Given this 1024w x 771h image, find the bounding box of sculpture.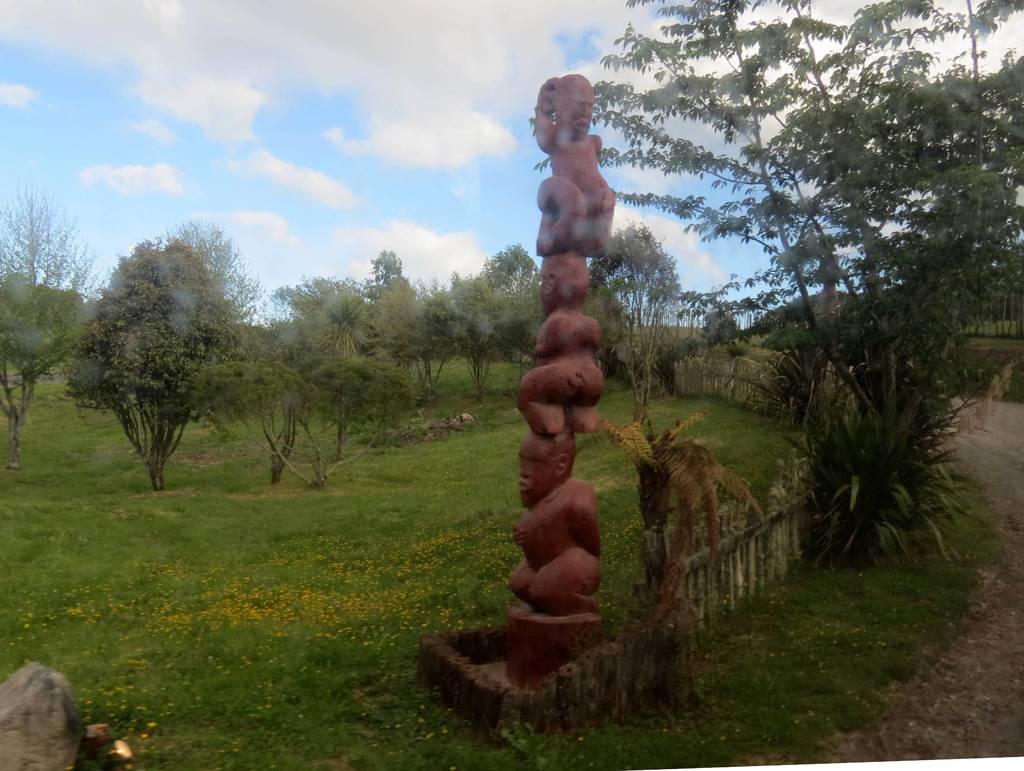
[499,76,619,690].
